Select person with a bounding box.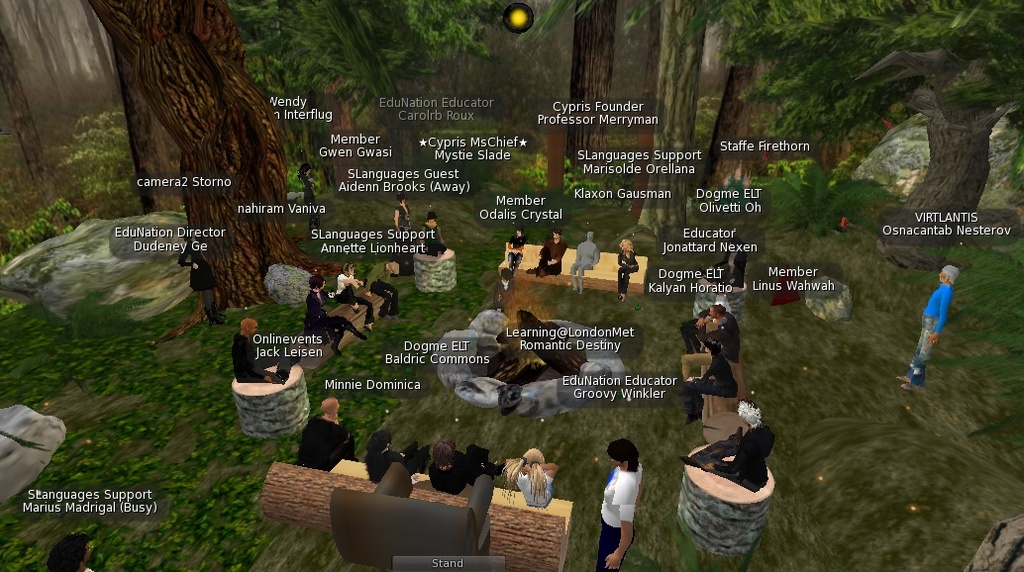
box=[369, 264, 396, 311].
